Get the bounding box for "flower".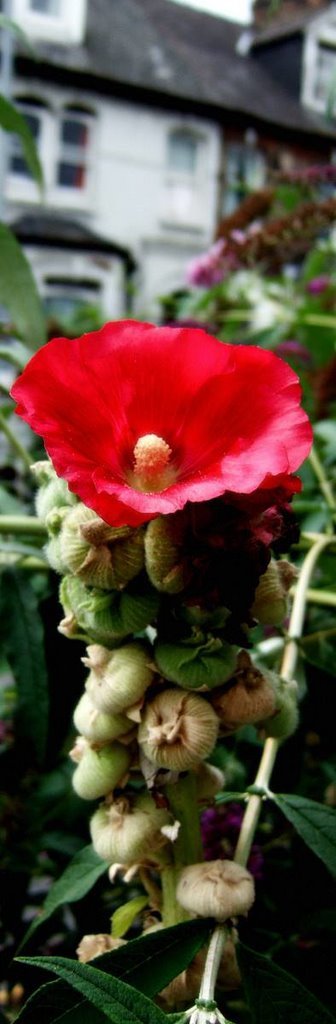
bbox=[13, 307, 303, 540].
